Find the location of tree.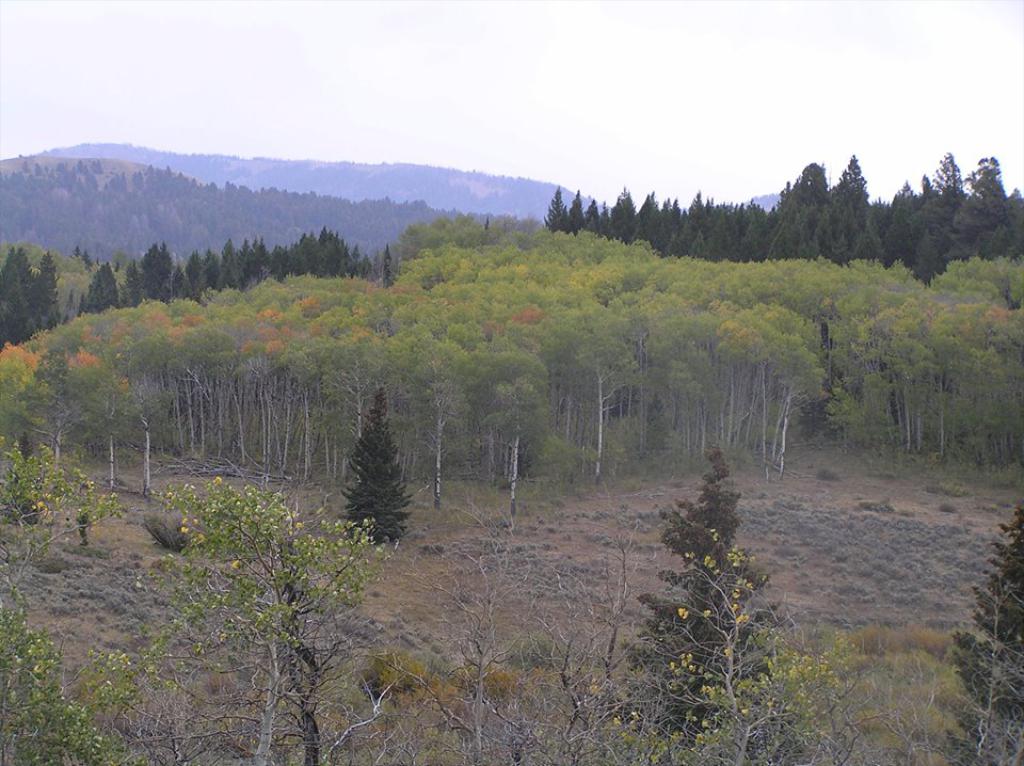
Location: (572, 193, 590, 225).
